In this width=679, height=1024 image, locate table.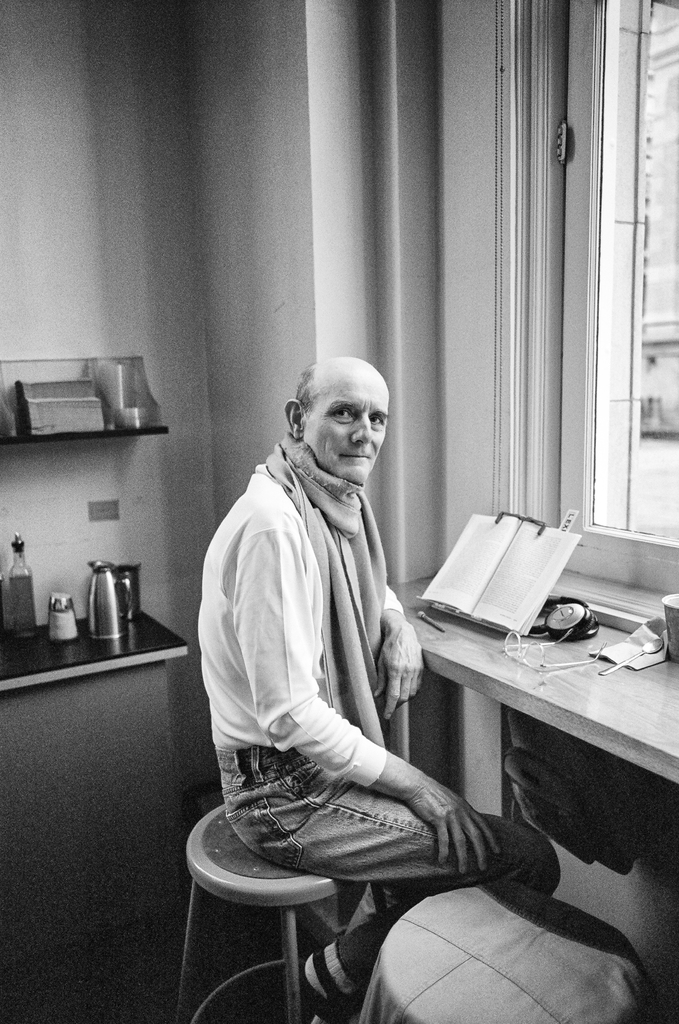
Bounding box: <box>399,556,662,913</box>.
